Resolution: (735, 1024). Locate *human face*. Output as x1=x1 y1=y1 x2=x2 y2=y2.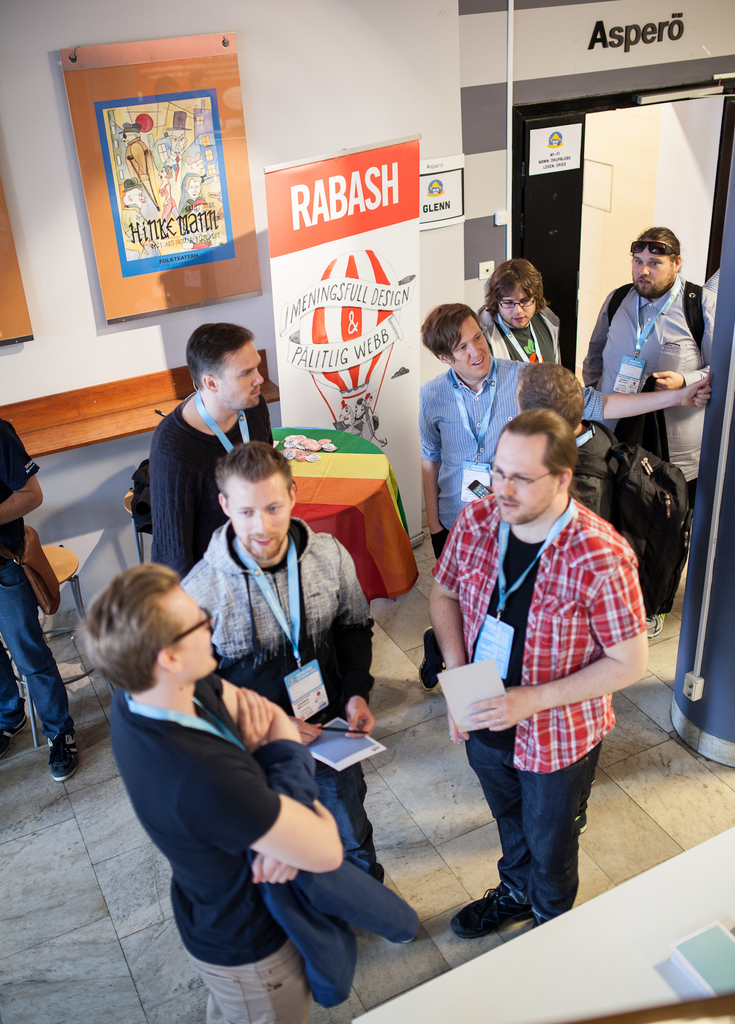
x1=188 y1=177 x2=200 y2=200.
